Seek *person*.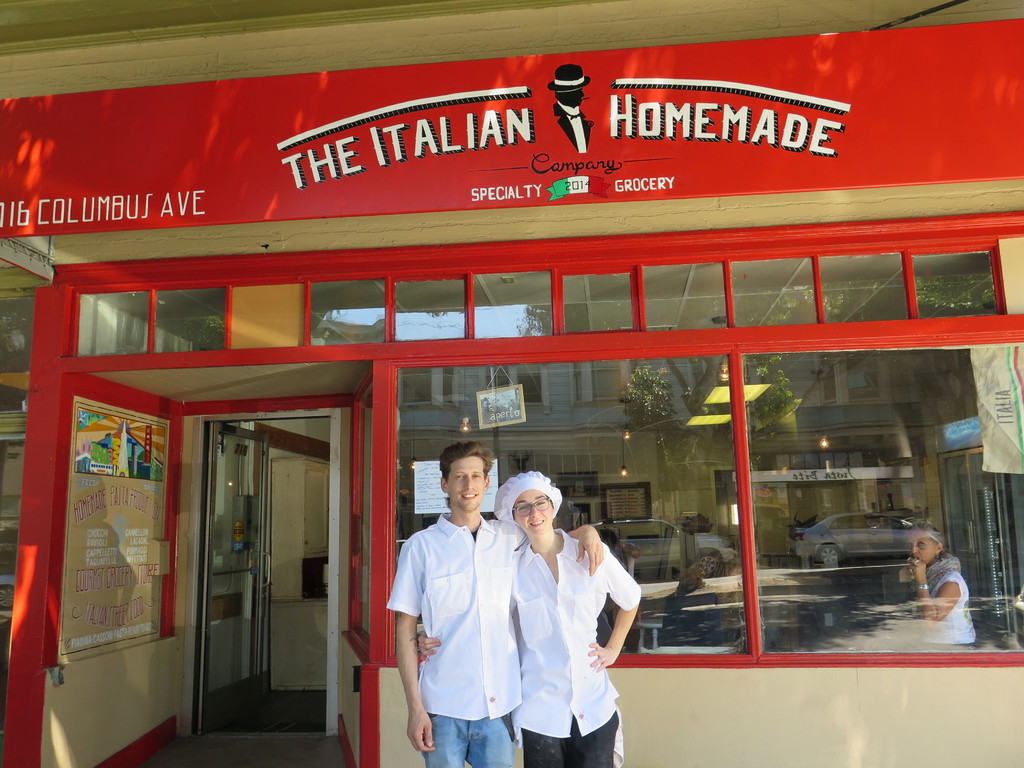
bbox=(415, 471, 637, 767).
